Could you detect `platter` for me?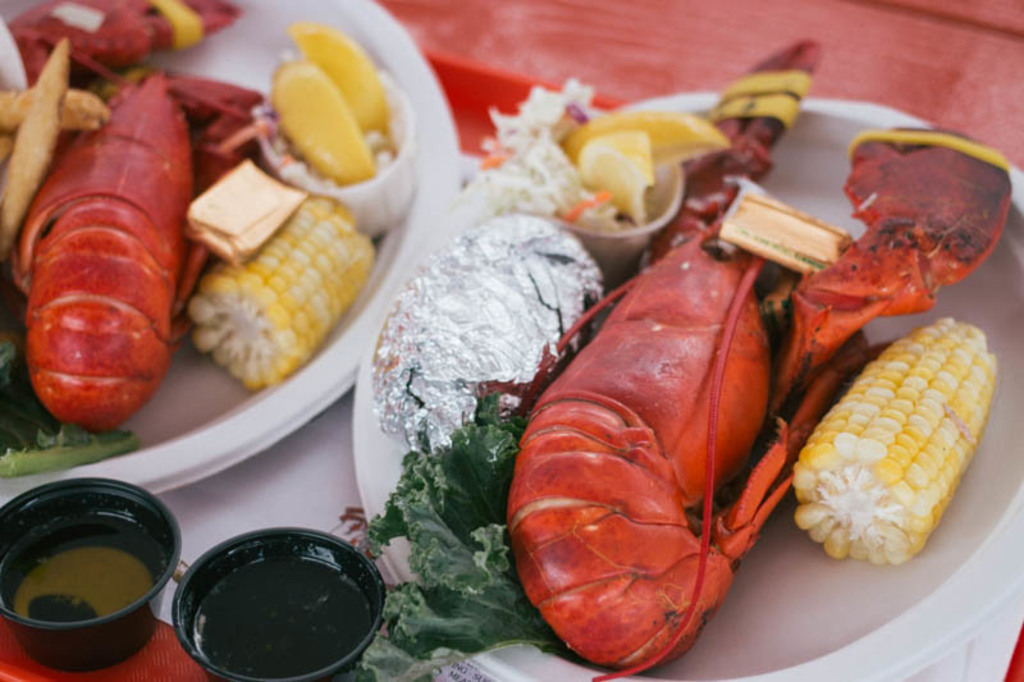
Detection result: <region>353, 91, 1023, 681</region>.
